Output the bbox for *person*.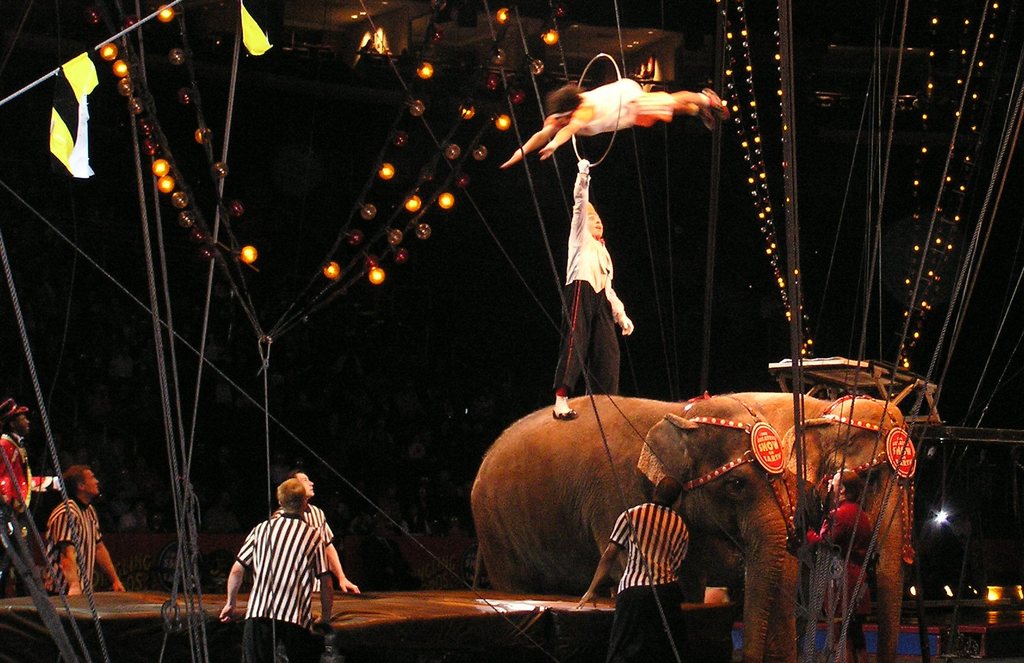
<bbox>41, 463, 126, 597</bbox>.
